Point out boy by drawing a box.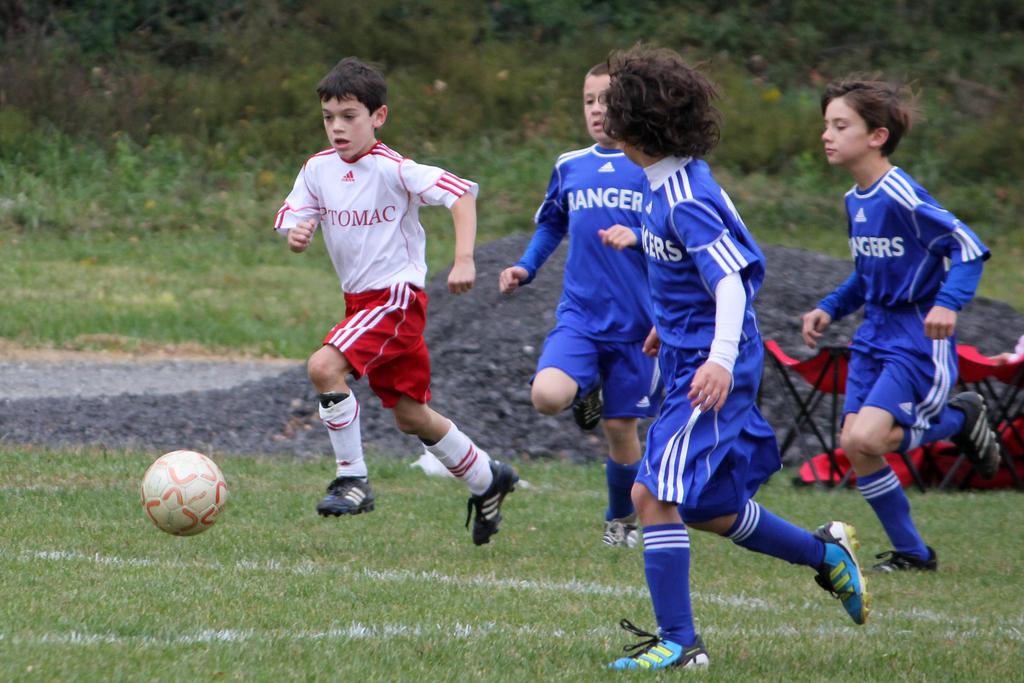
604 31 856 679.
